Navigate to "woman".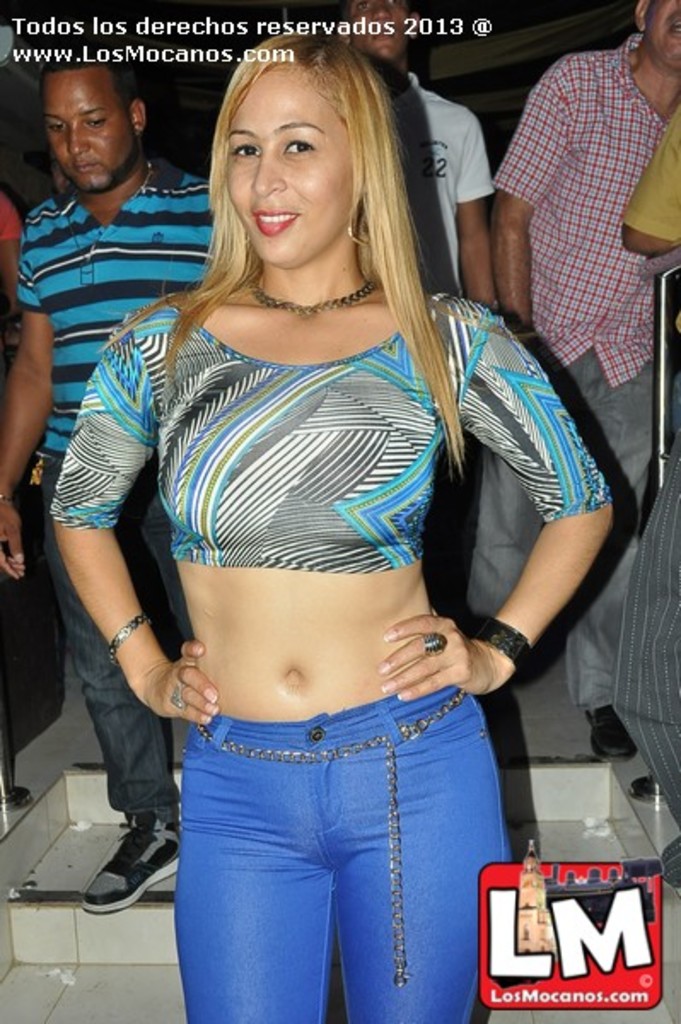
Navigation target: 61 36 594 973.
